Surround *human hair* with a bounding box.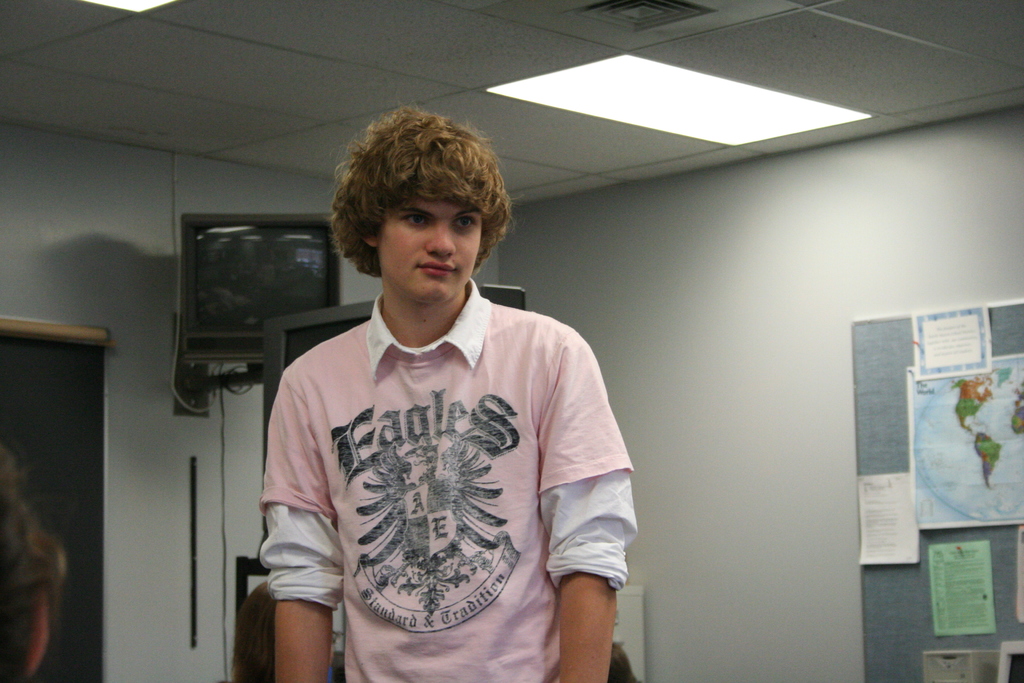
<box>0,441,72,682</box>.
